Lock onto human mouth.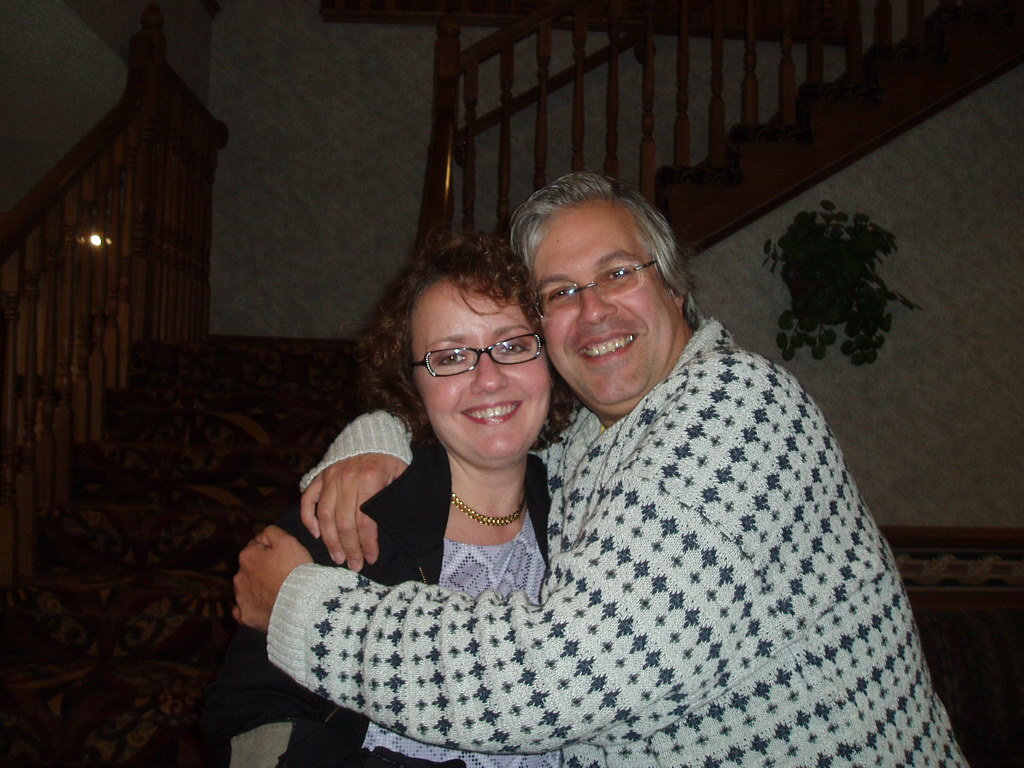
Locked: {"x1": 459, "y1": 395, "x2": 525, "y2": 427}.
